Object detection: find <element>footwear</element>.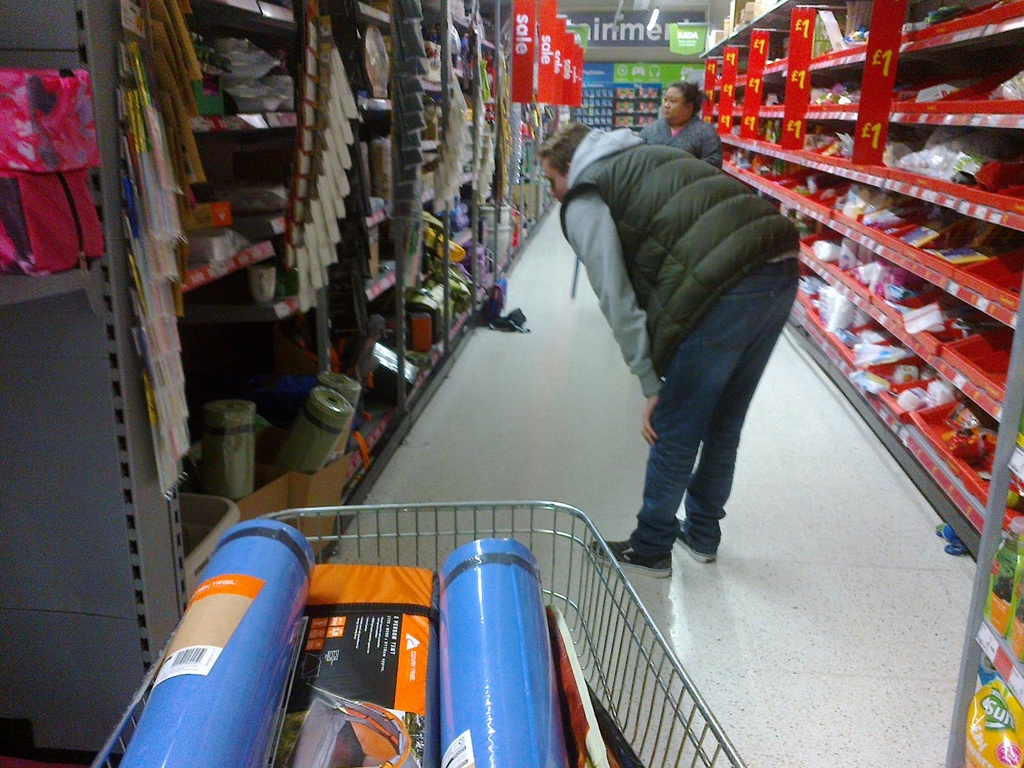
l=677, t=516, r=717, b=565.
